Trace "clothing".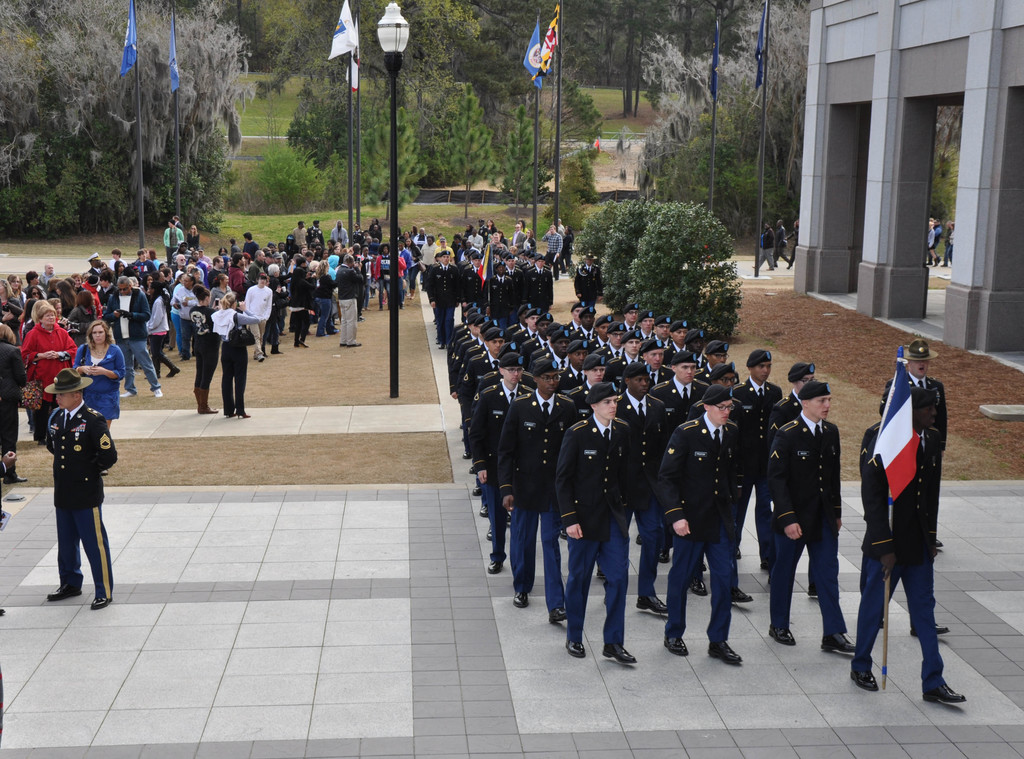
Traced to bbox=[71, 339, 126, 420].
